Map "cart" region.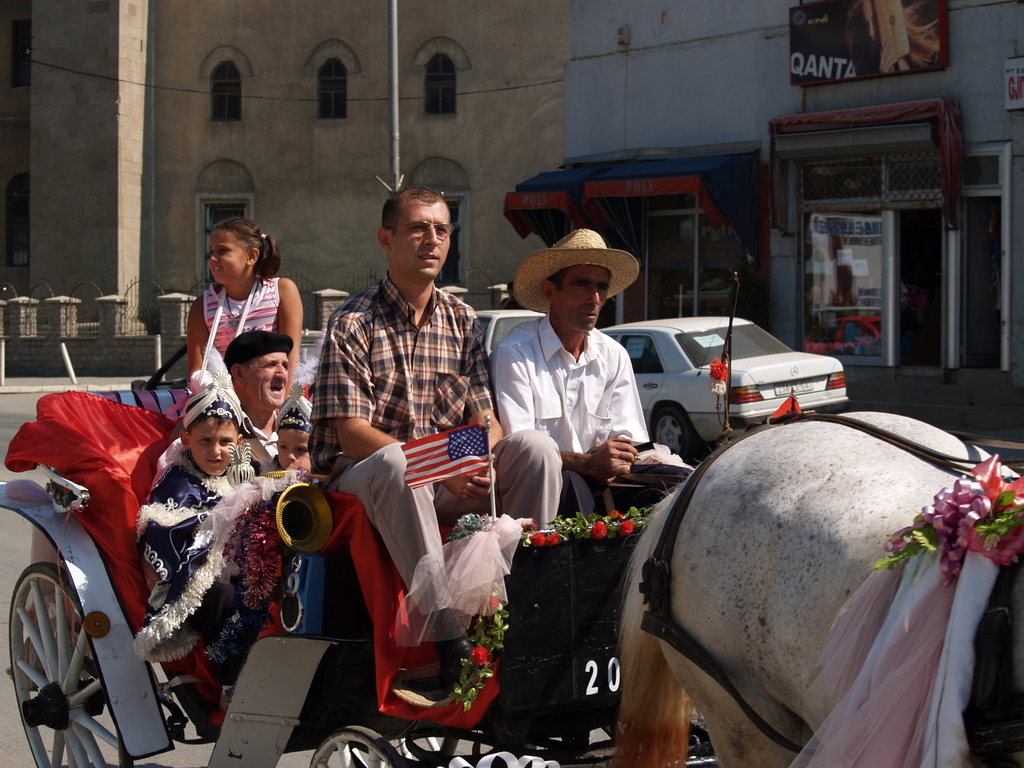
Mapped to pyautogui.locateOnScreen(0, 374, 1023, 767).
